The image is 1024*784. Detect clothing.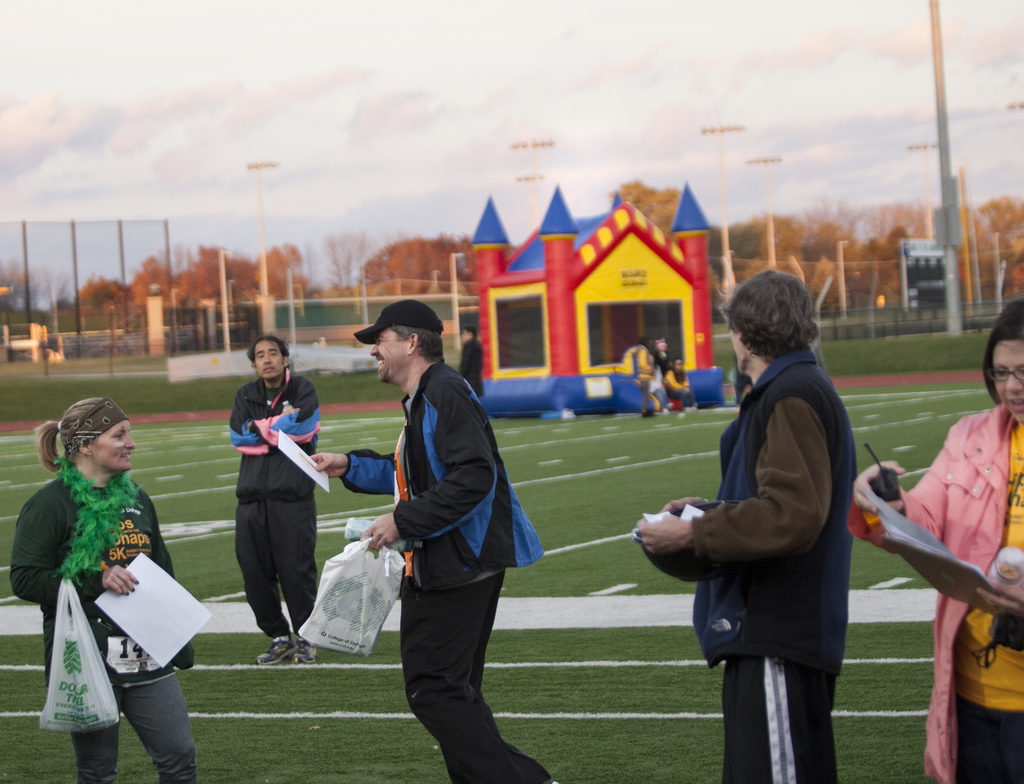
Detection: {"left": 24, "top": 452, "right": 190, "bottom": 749}.
